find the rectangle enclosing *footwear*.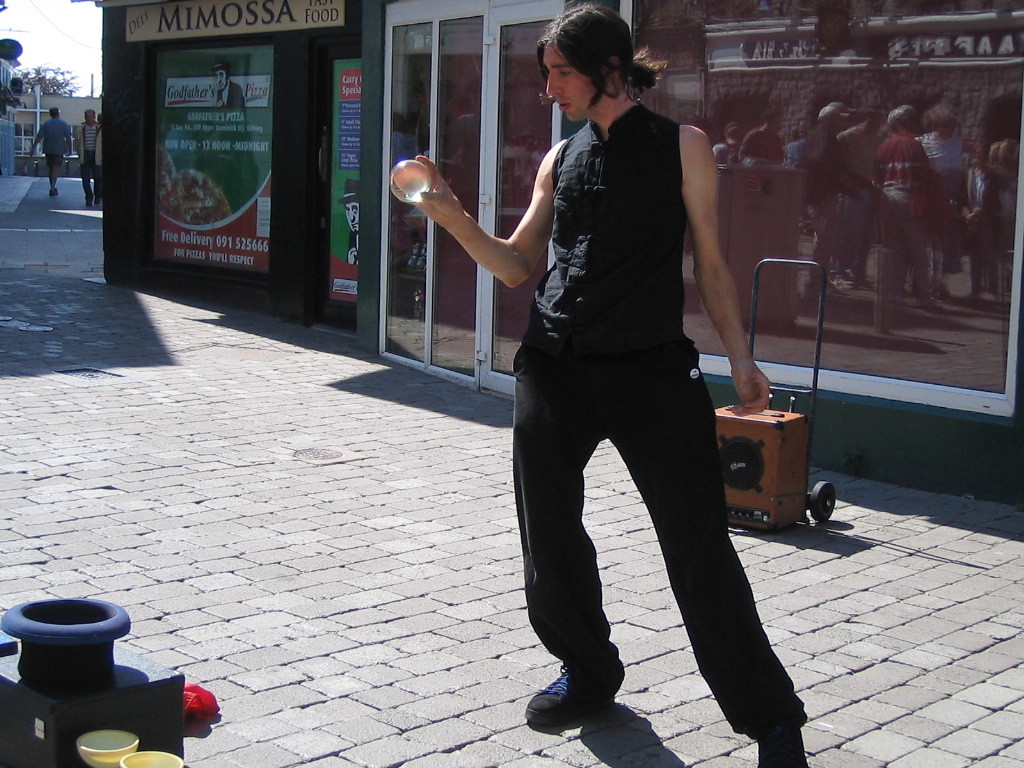
(84, 186, 89, 206).
